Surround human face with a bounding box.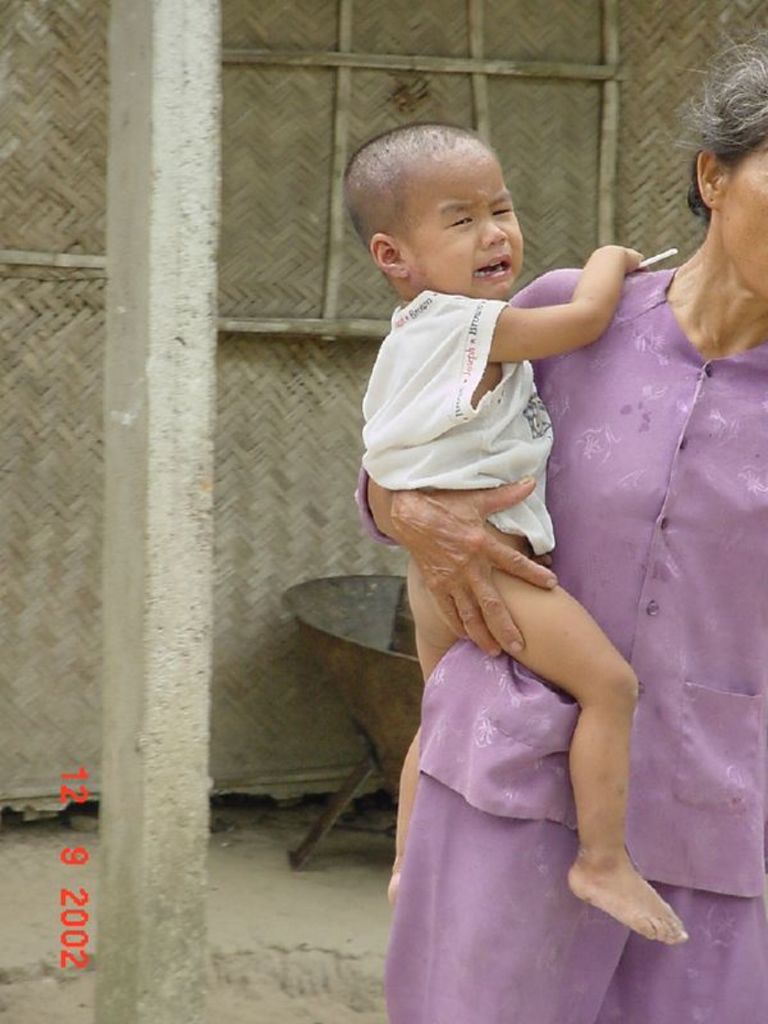
bbox(401, 156, 522, 297).
